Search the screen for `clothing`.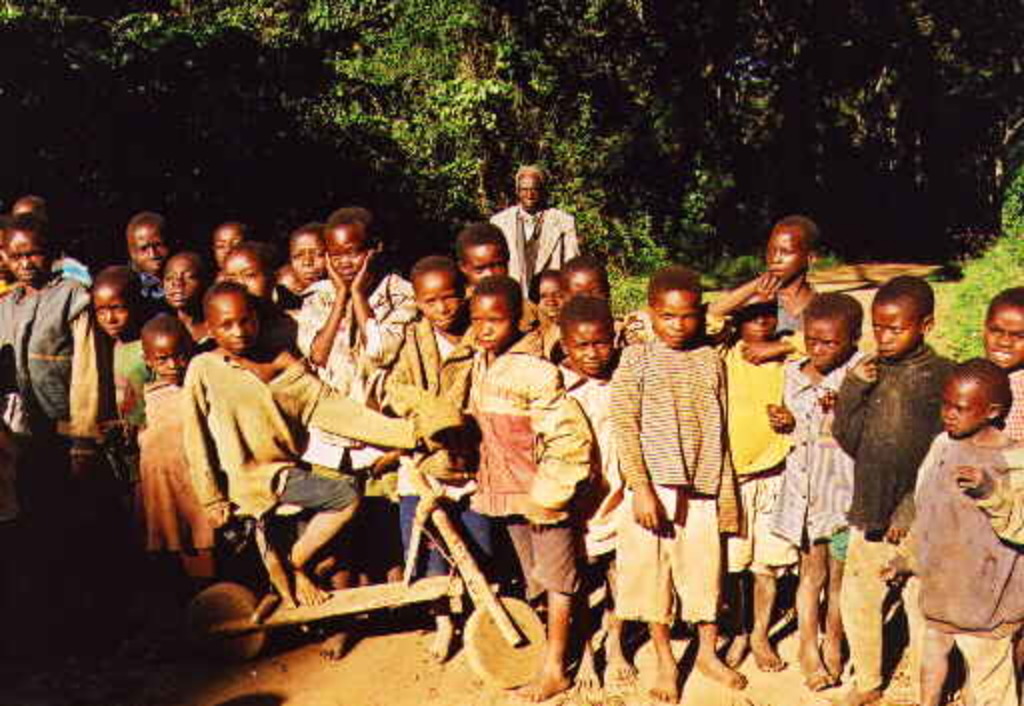
Found at select_region(486, 196, 584, 302).
